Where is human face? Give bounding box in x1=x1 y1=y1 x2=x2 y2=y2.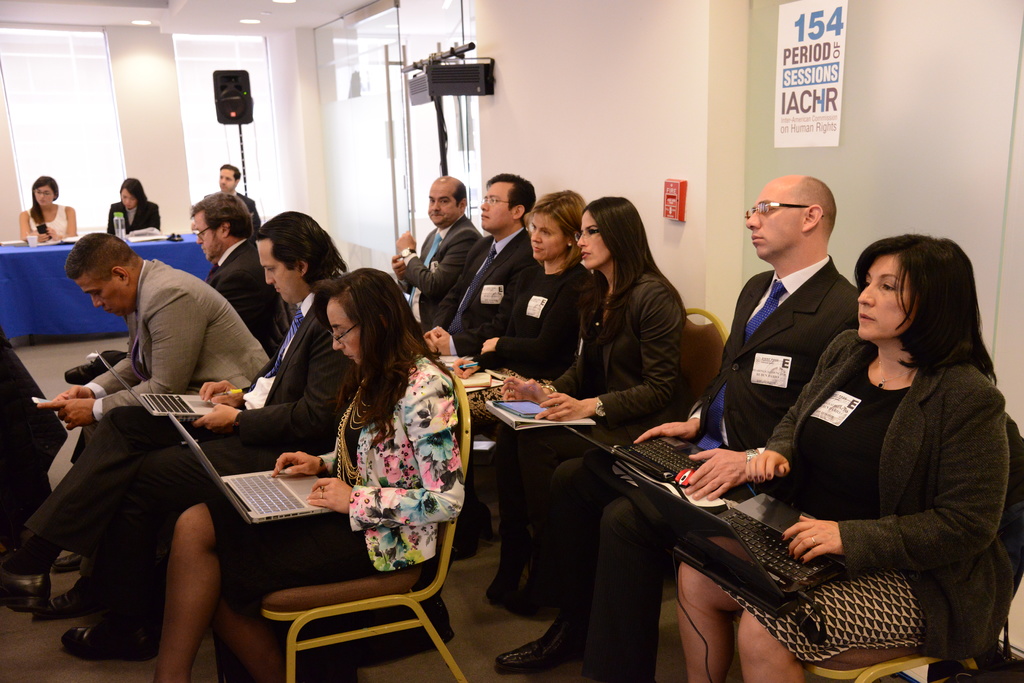
x1=743 y1=182 x2=804 y2=262.
